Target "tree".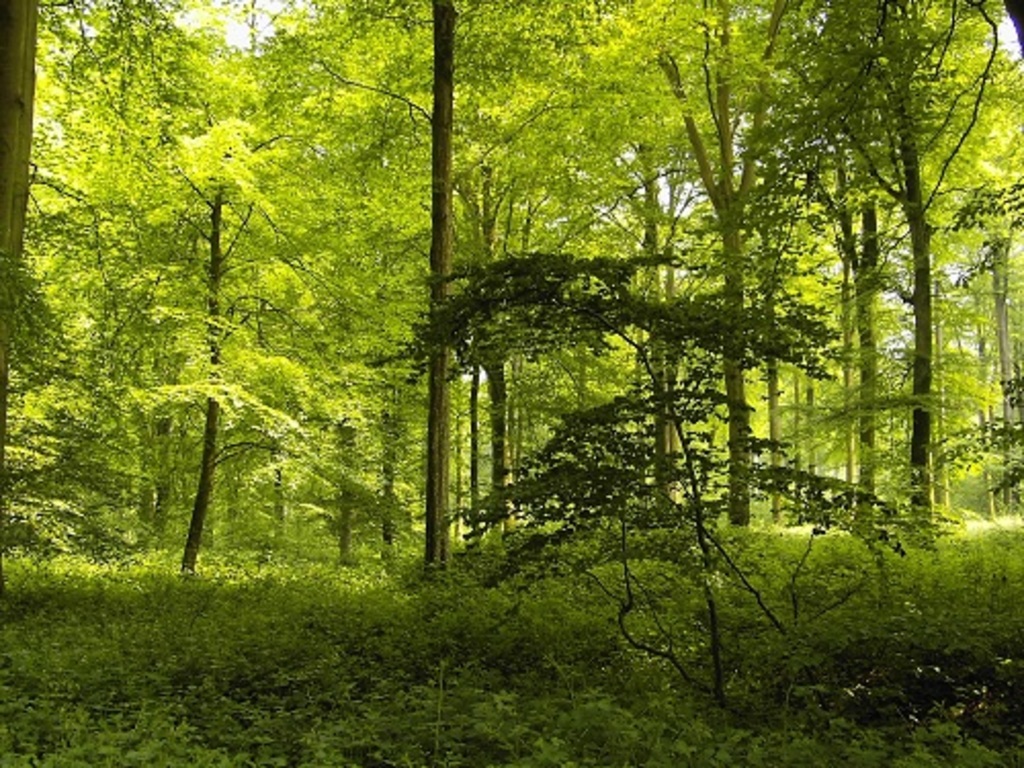
Target region: crop(45, 70, 371, 606).
